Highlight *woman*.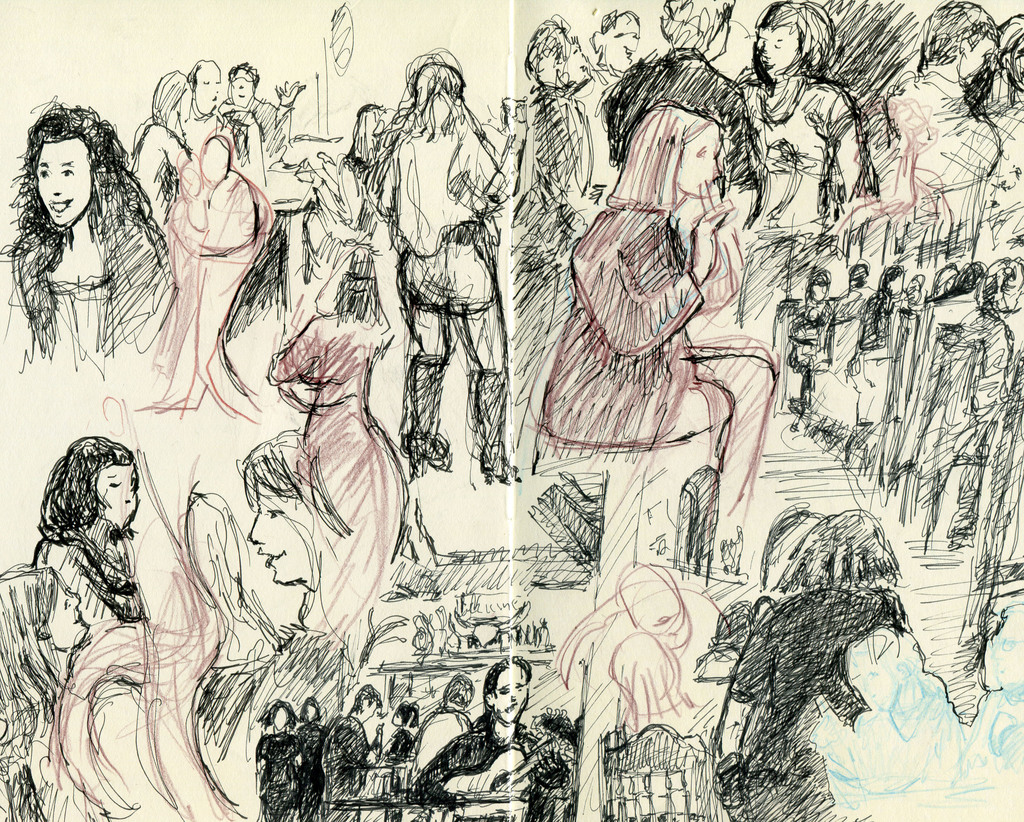
Highlighted region: box=[29, 430, 150, 622].
